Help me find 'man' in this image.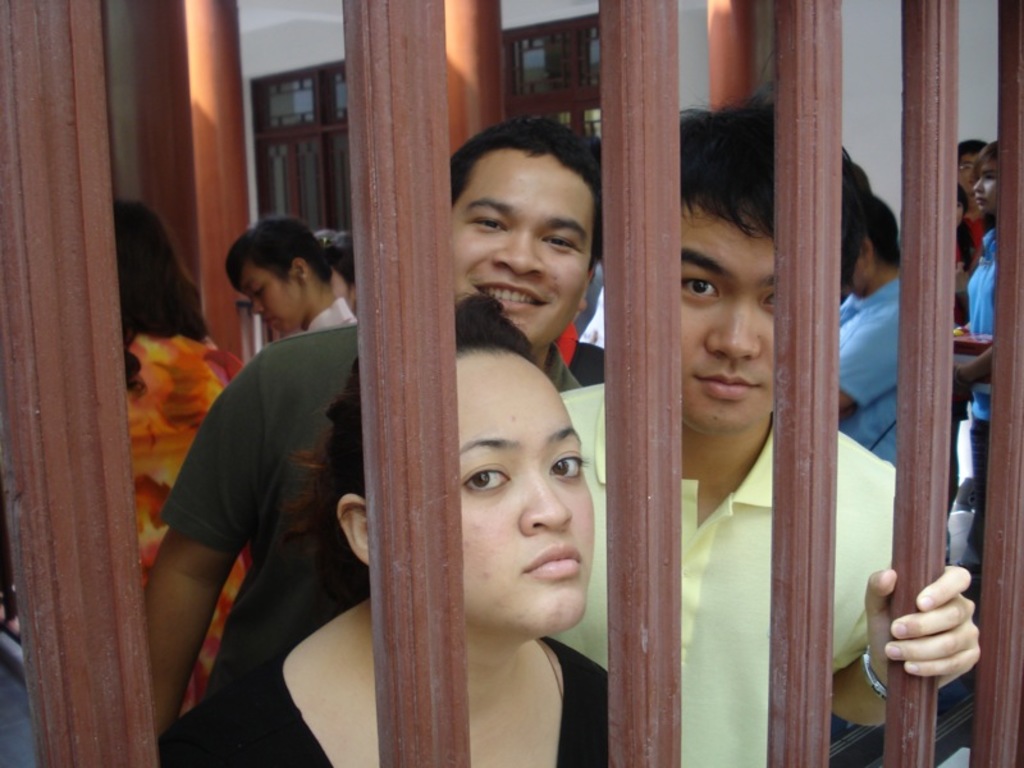
Found it: bbox=[835, 192, 902, 465].
